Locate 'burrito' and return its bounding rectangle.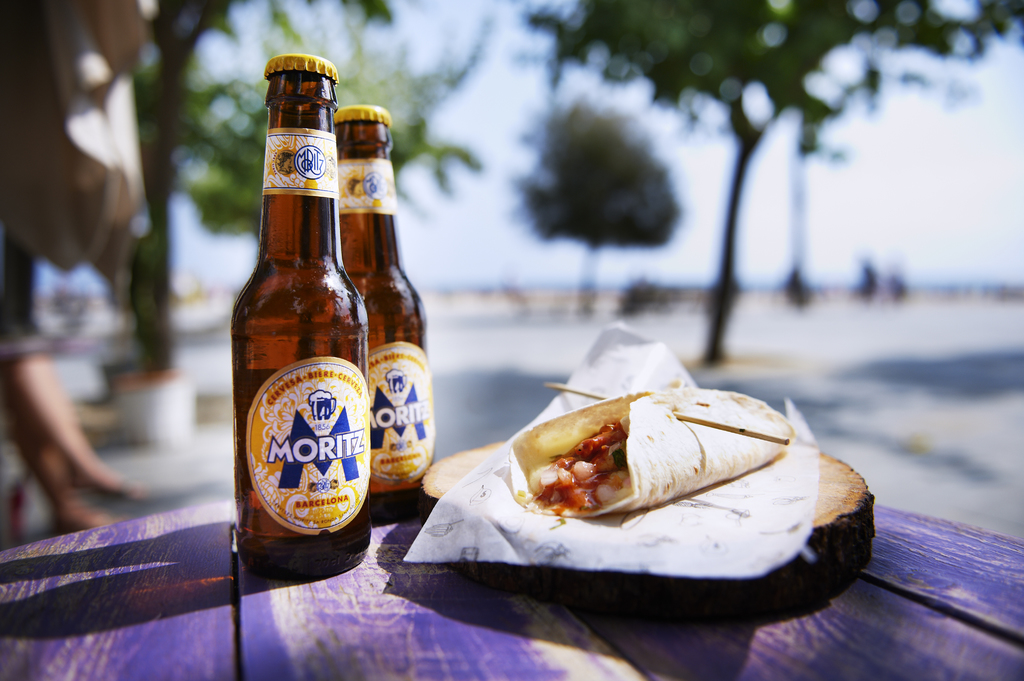
bbox=(504, 376, 799, 513).
